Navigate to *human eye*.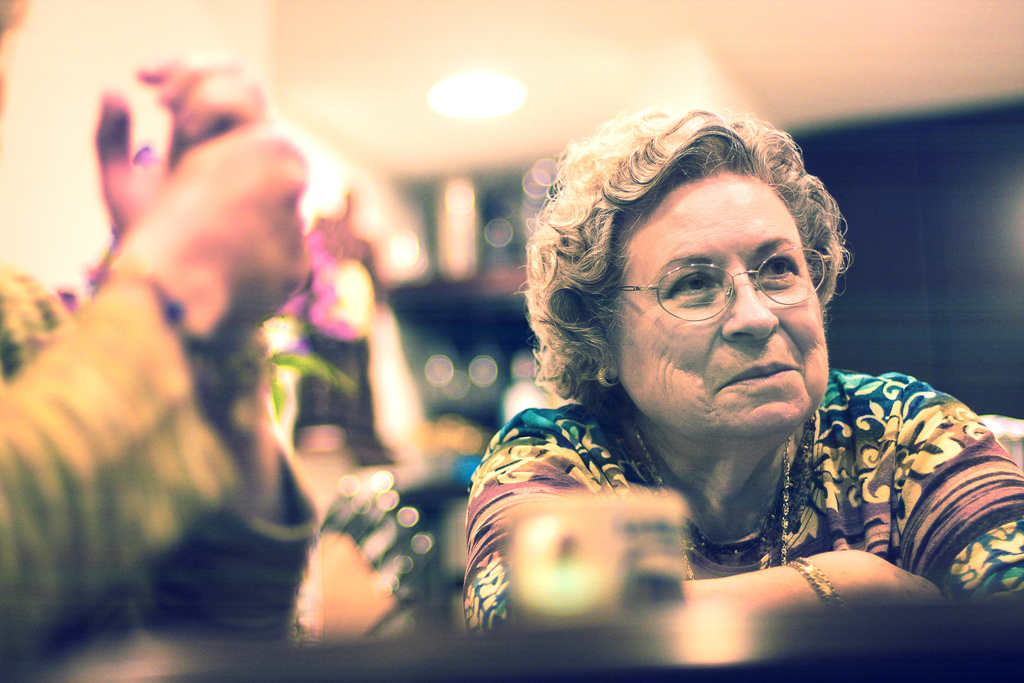
Navigation target: l=754, t=253, r=803, b=284.
